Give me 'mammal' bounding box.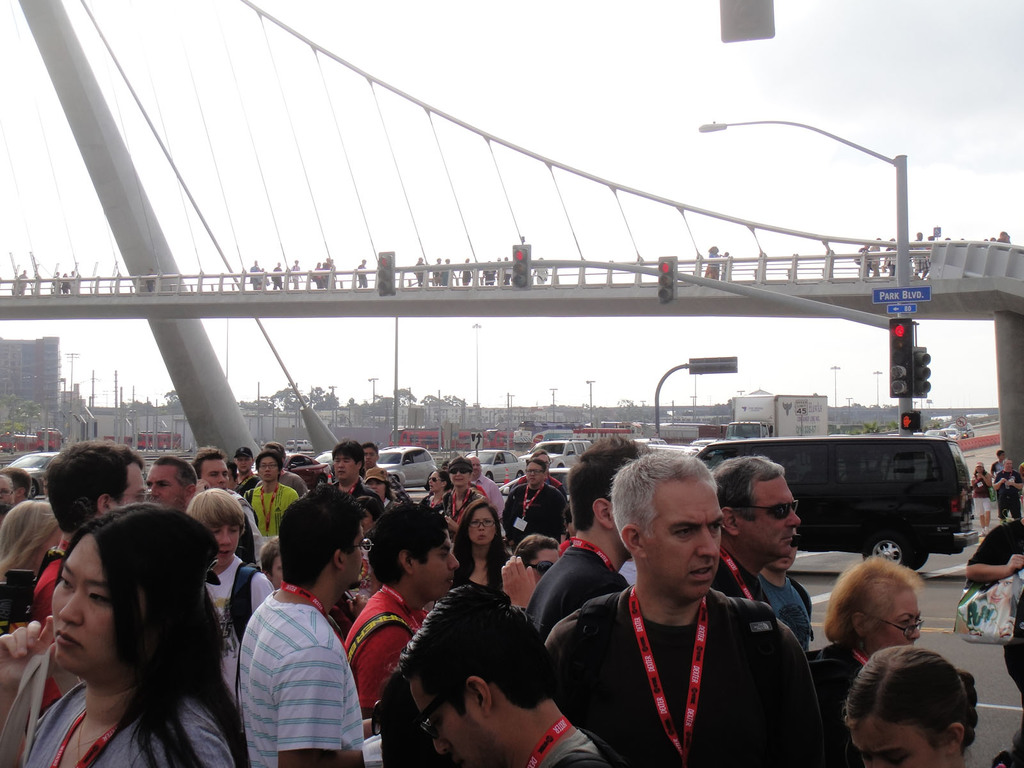
x1=867 y1=234 x2=883 y2=280.
